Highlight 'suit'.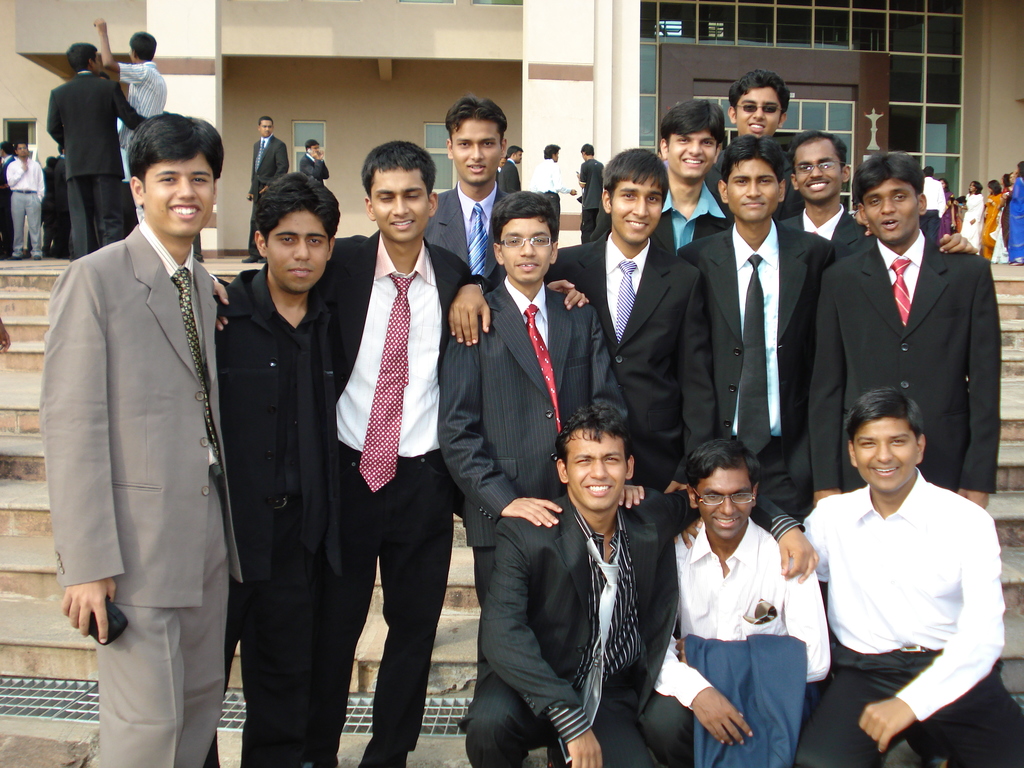
Highlighted region: (left=678, top=221, right=849, bottom=533).
